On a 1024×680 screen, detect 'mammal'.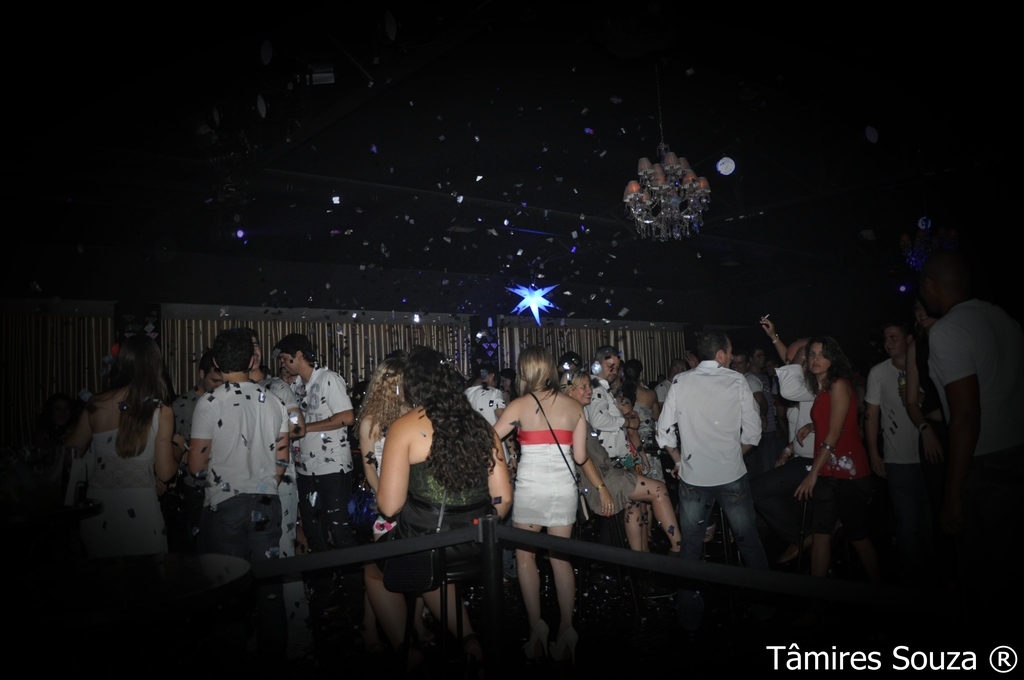
[675,342,788,555].
